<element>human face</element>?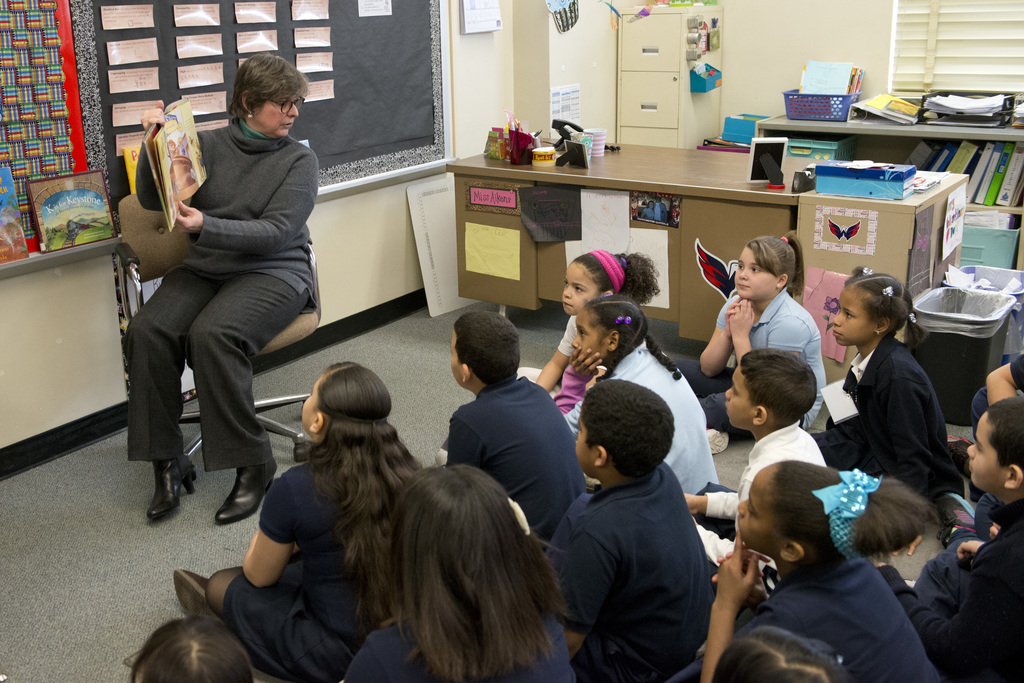
<bbox>737, 245, 781, 298</bbox>
